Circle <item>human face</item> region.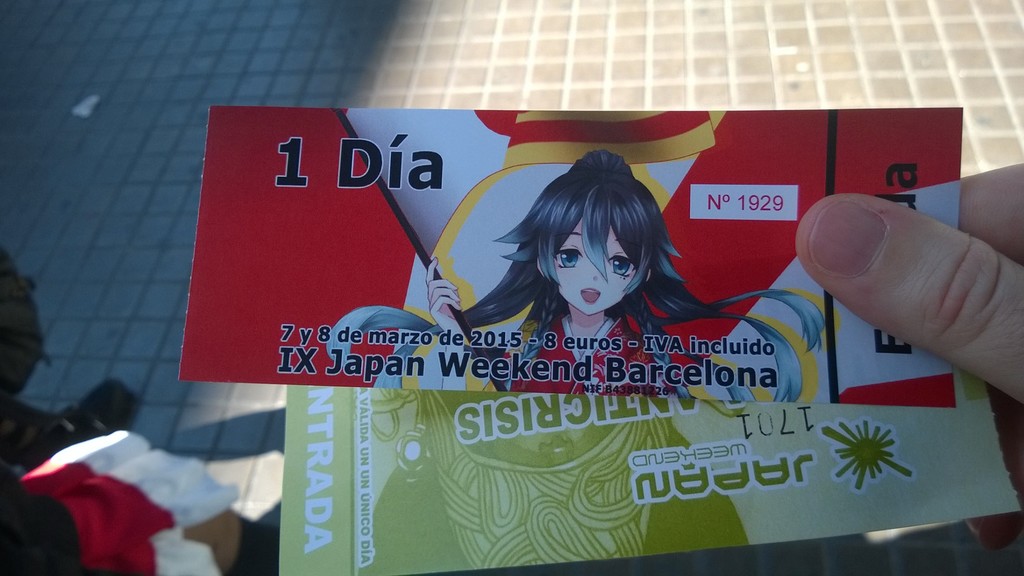
Region: locate(541, 214, 646, 314).
